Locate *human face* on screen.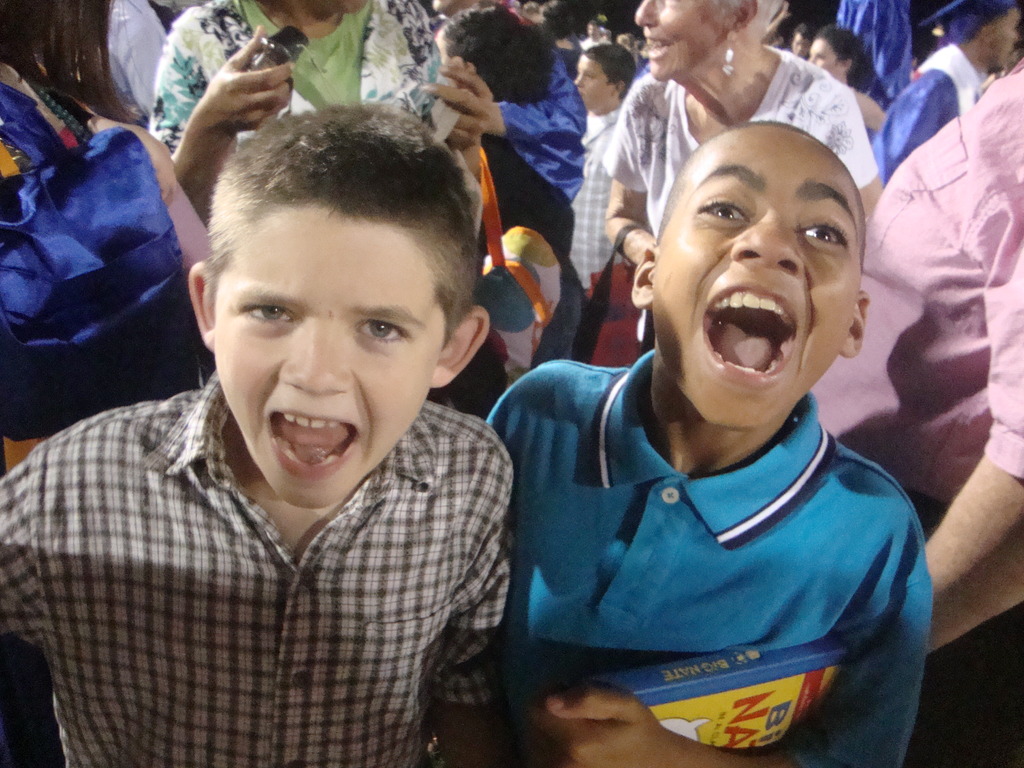
On screen at bbox=[652, 125, 861, 428].
